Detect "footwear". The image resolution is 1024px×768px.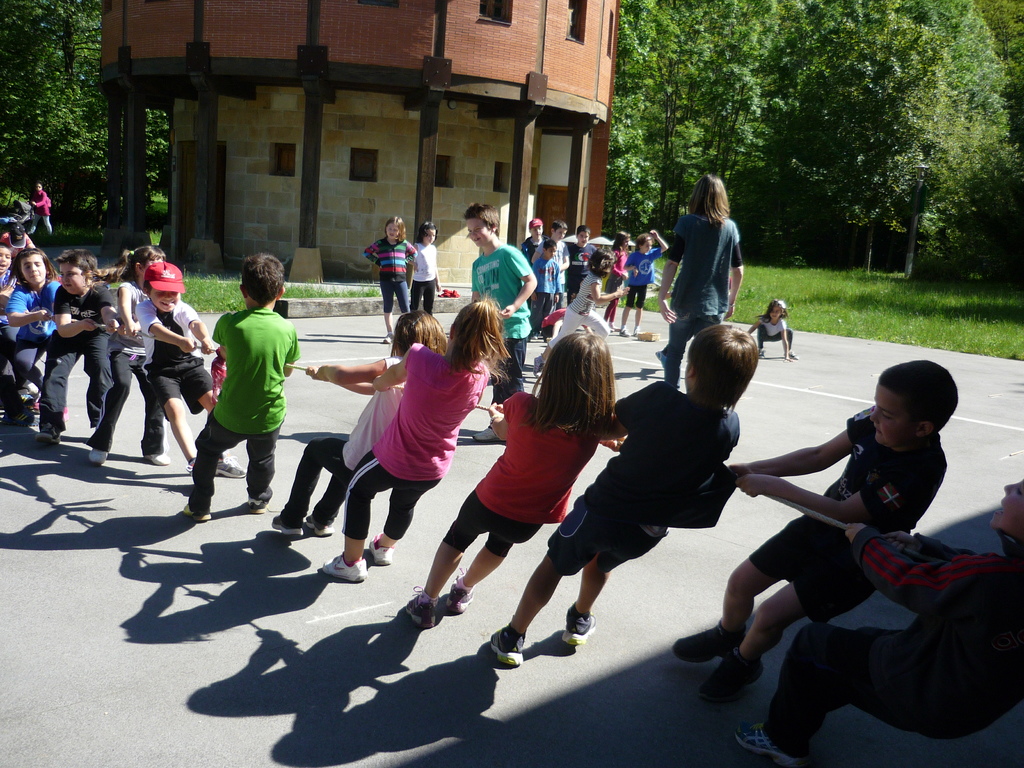
[x1=90, y1=447, x2=112, y2=471].
